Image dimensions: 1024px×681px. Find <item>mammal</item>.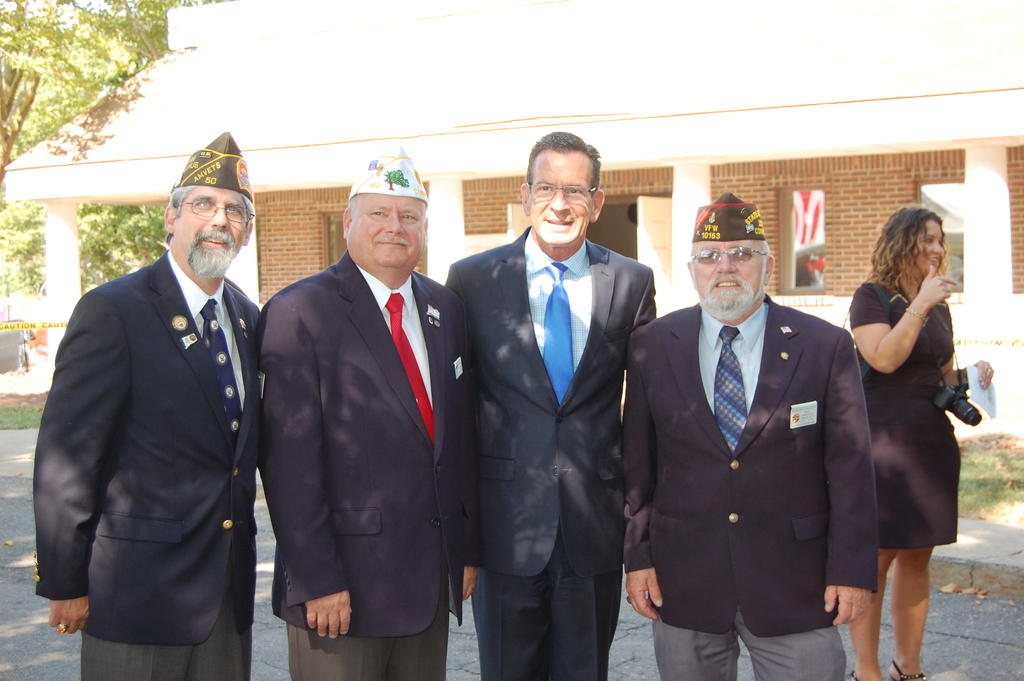
842,197,989,640.
